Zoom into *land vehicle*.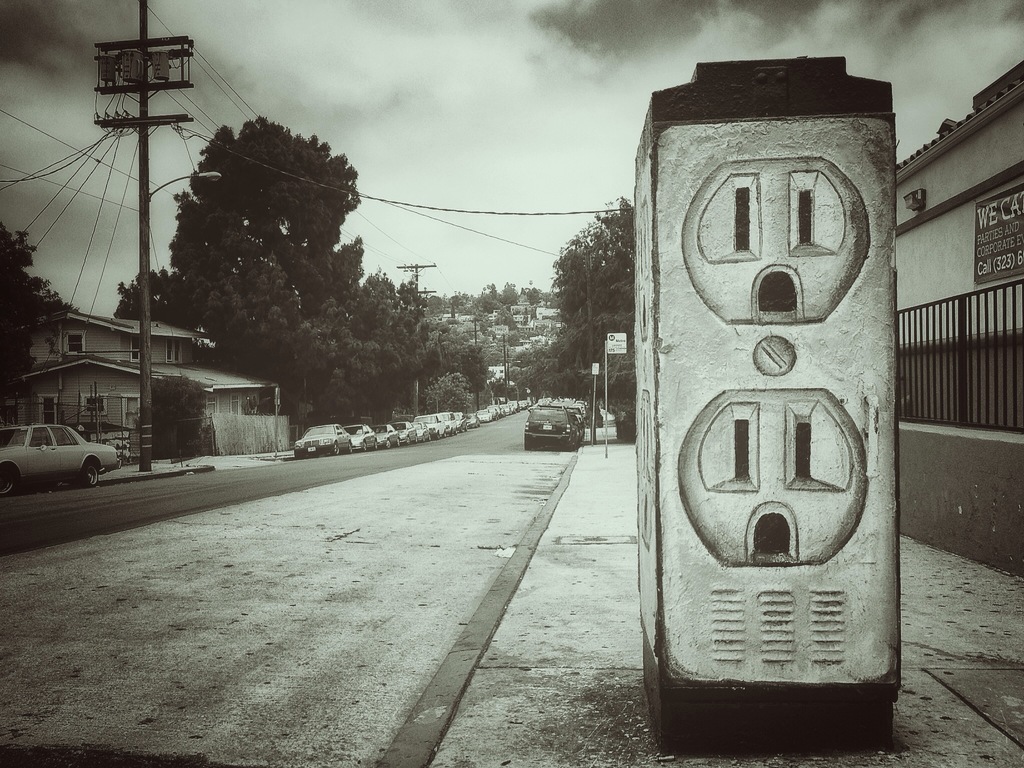
Zoom target: x1=390, y1=420, x2=417, y2=445.
